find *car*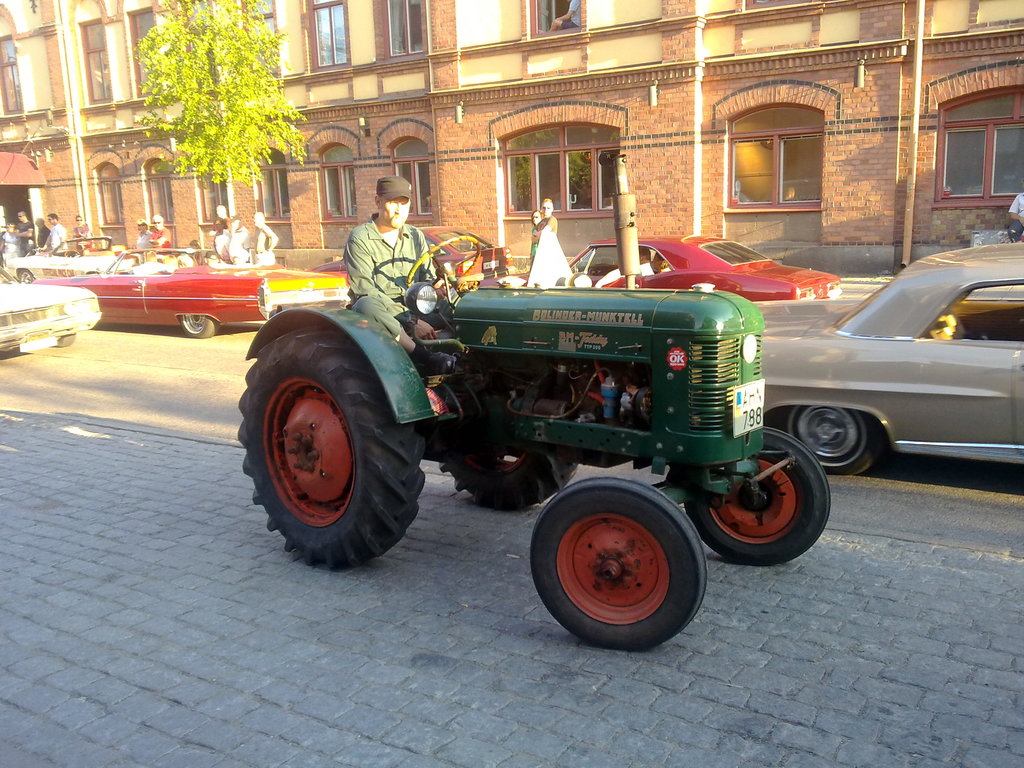
[left=565, top=236, right=848, bottom=303]
